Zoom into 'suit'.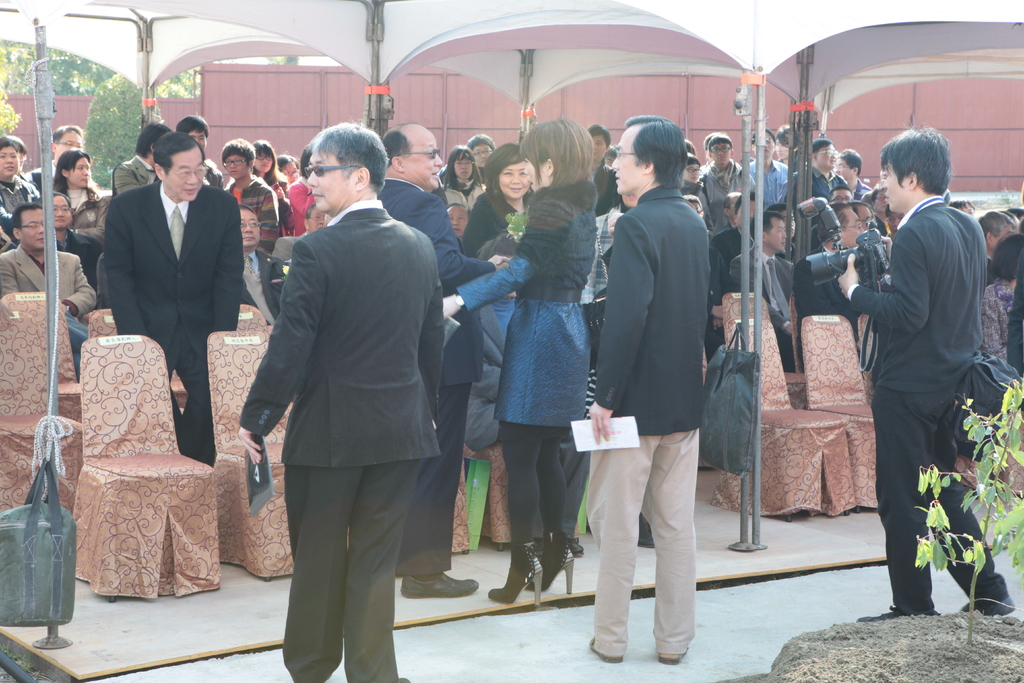
Zoom target: x1=592 y1=186 x2=709 y2=438.
